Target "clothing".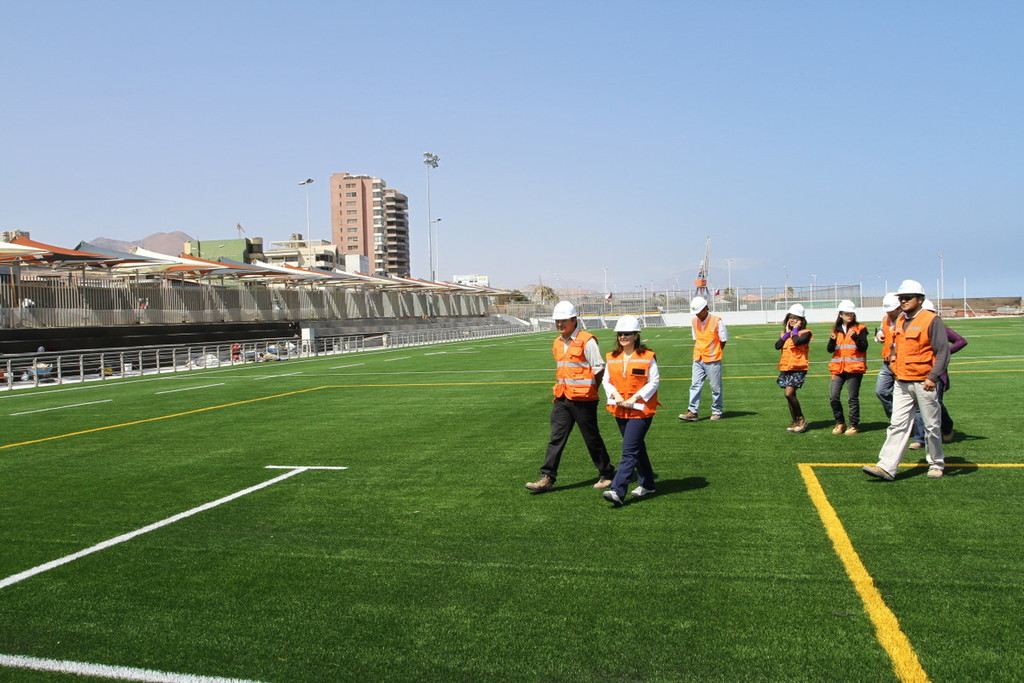
Target region: 679, 307, 730, 363.
